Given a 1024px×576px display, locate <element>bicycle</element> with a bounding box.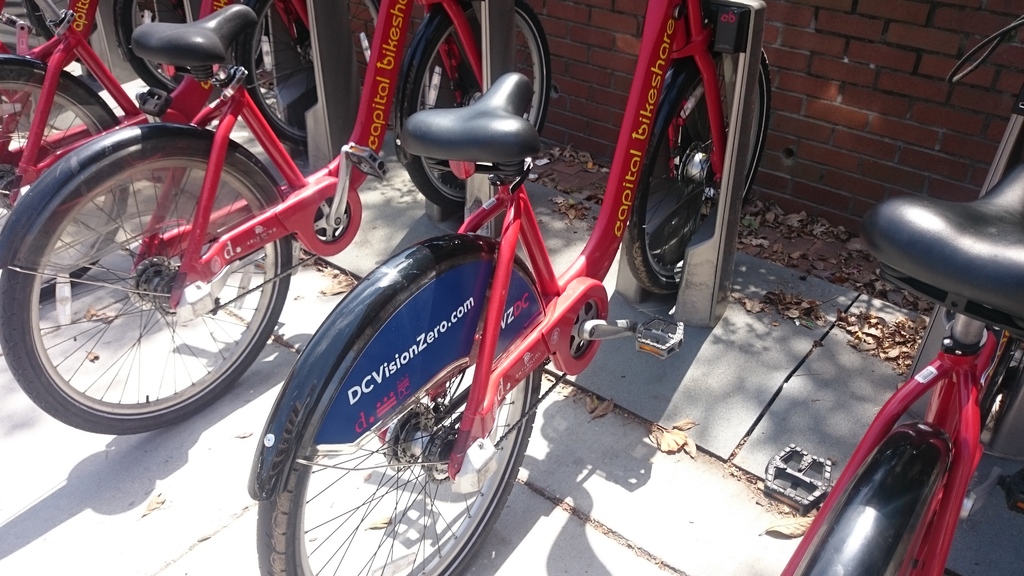
Located: [x1=251, y1=0, x2=865, y2=564].
